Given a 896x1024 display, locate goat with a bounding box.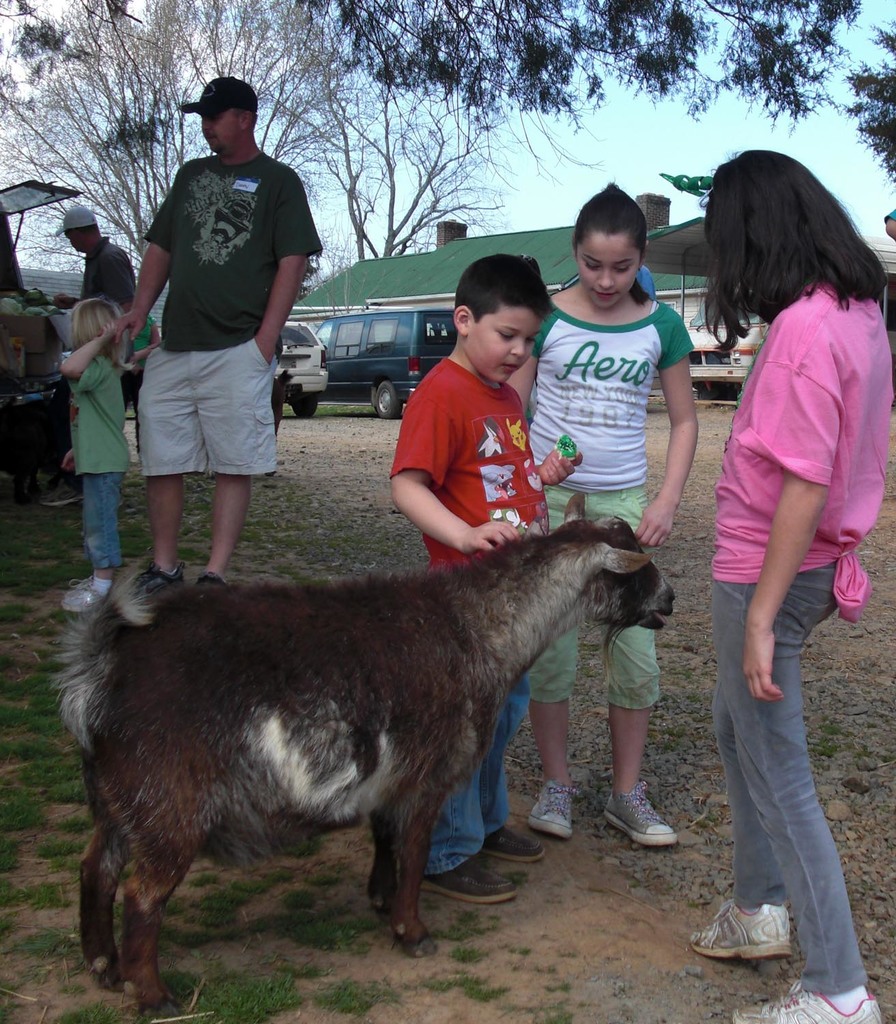
Located: region(16, 502, 680, 1019).
